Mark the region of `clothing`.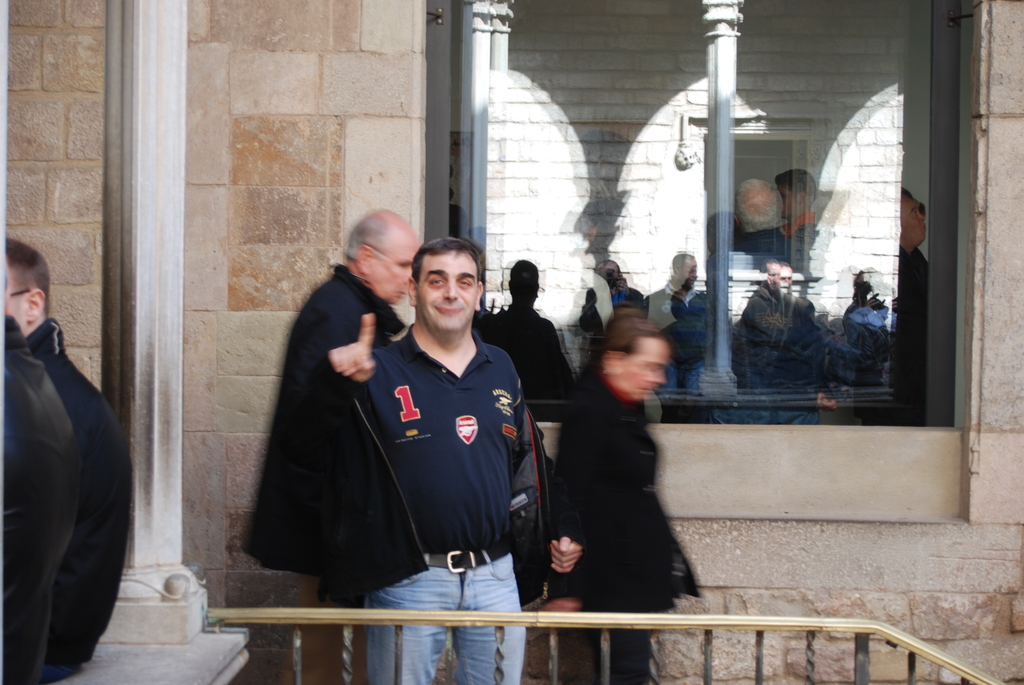
Region: bbox=(849, 245, 931, 427).
